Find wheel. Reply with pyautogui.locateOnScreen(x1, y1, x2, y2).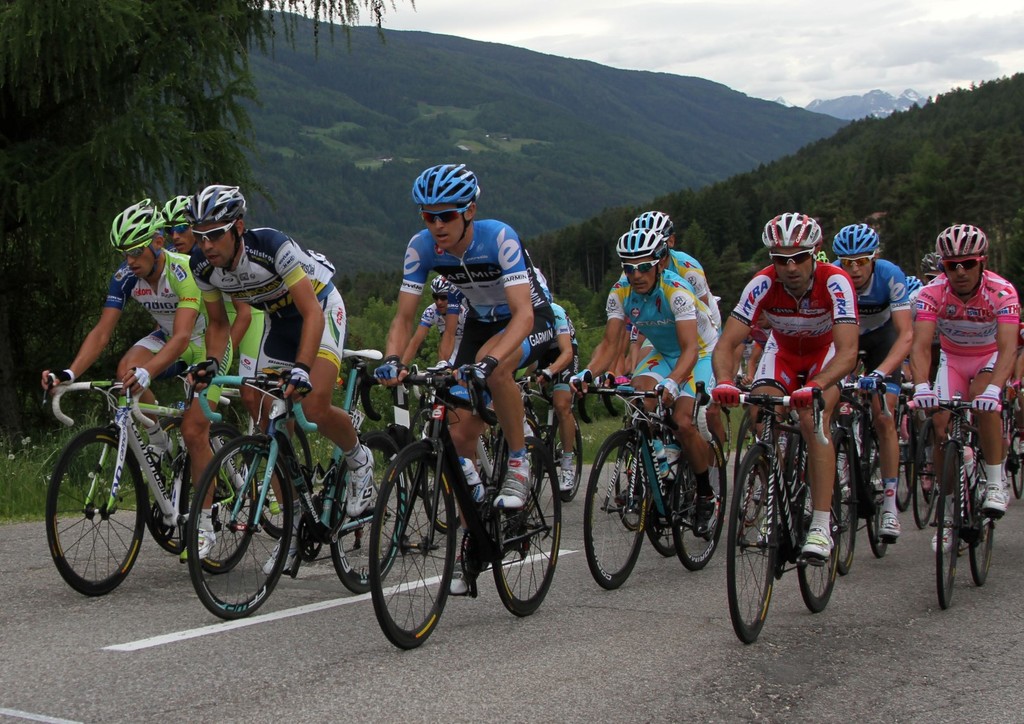
pyautogui.locateOnScreen(190, 434, 303, 623).
